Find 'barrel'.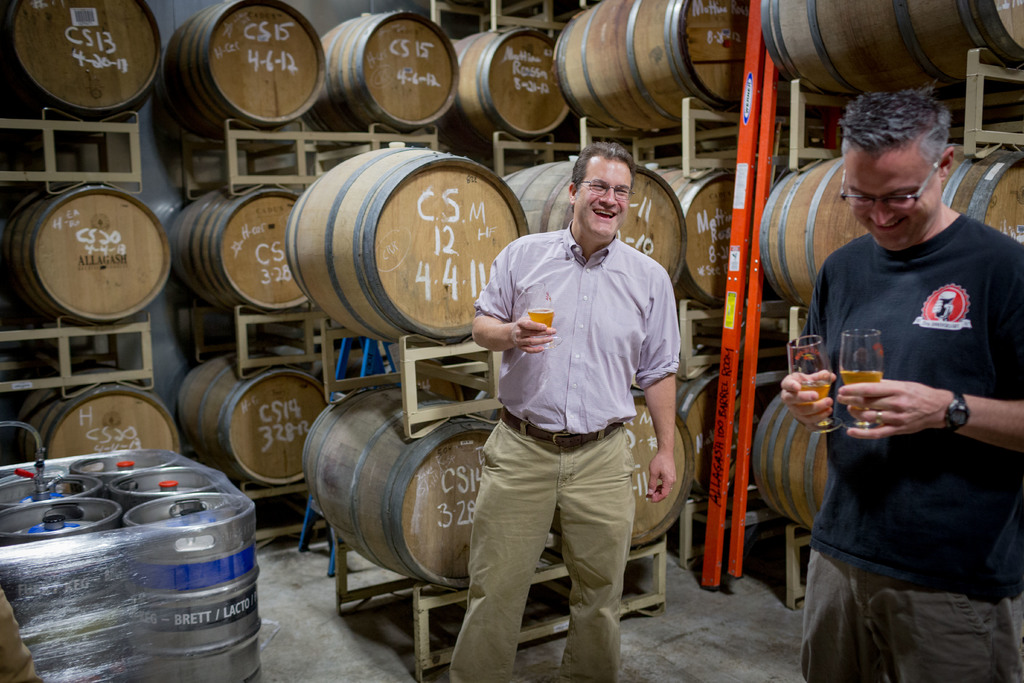
box(628, 413, 694, 531).
